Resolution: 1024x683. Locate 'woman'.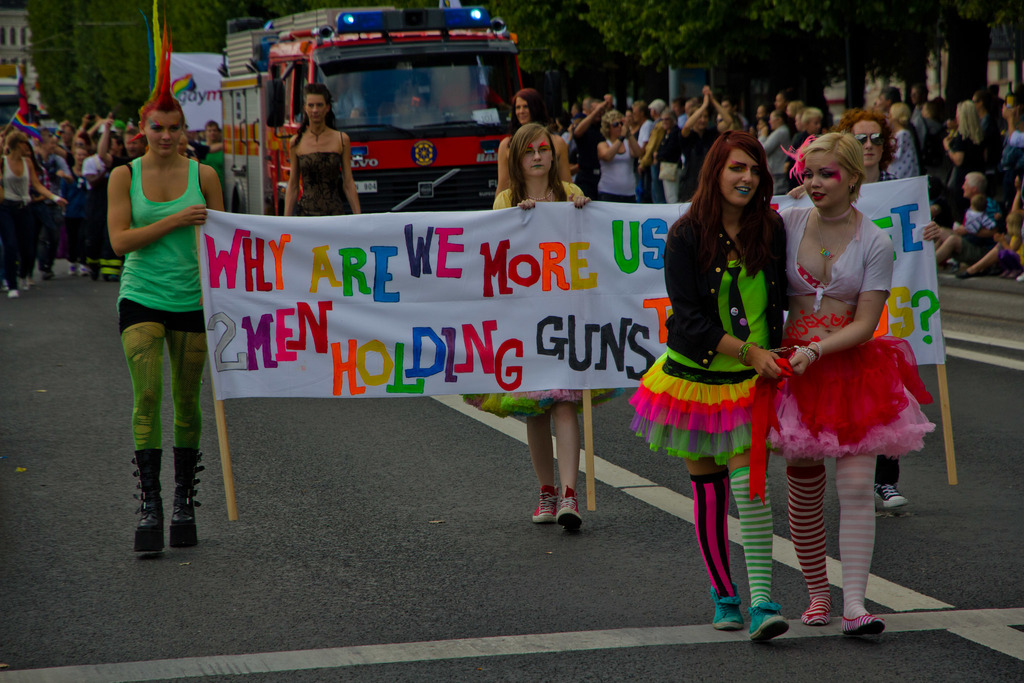
detection(105, 21, 223, 559).
